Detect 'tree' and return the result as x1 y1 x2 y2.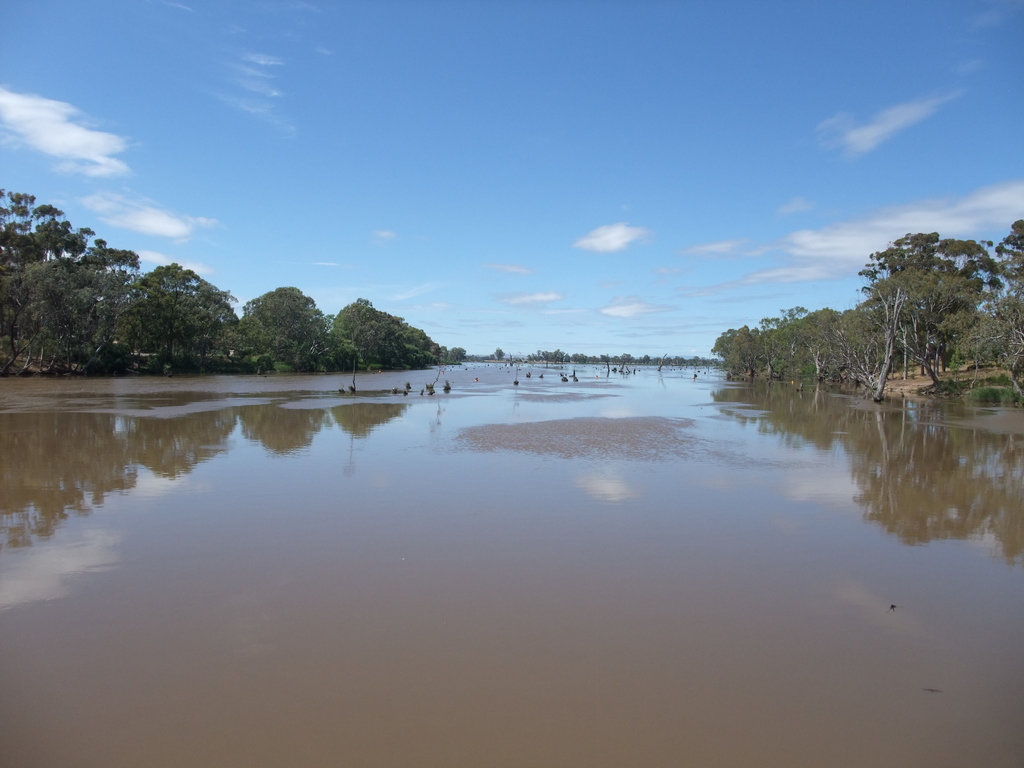
0 185 465 376.
